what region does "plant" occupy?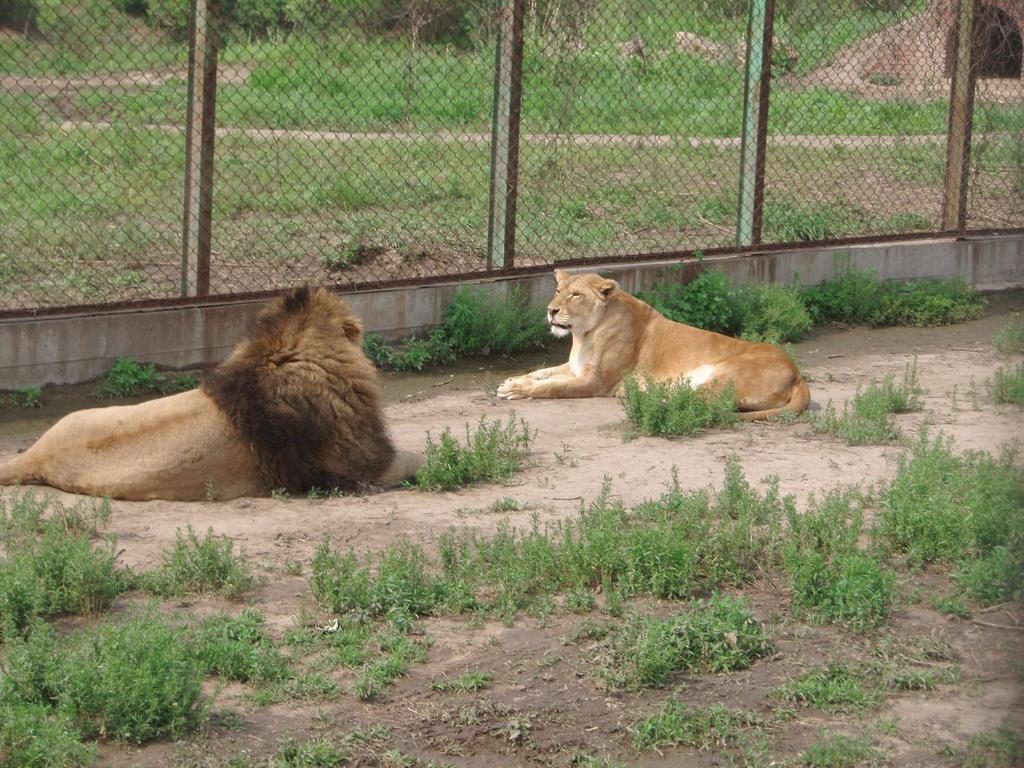
[362, 278, 556, 368].
